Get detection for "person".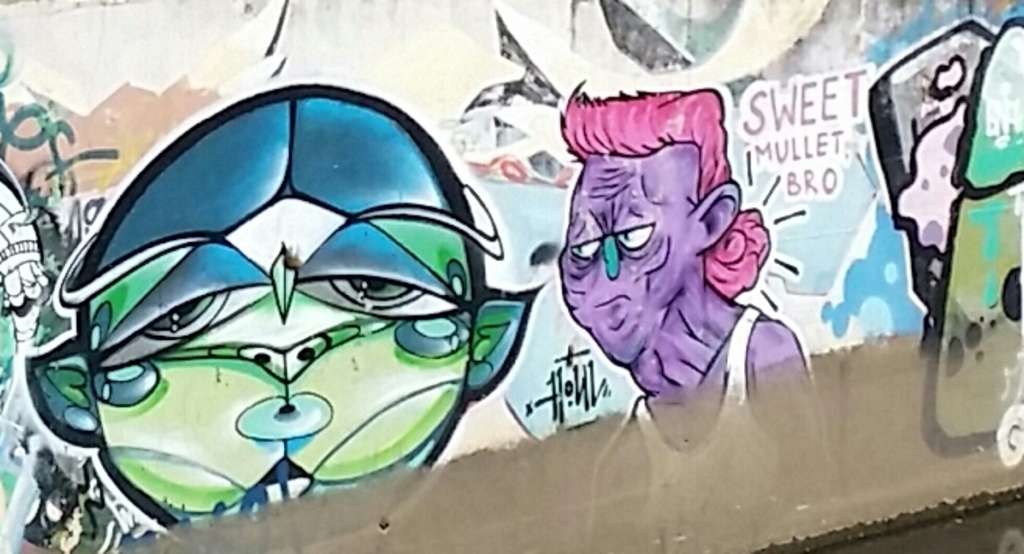
Detection: locate(27, 83, 537, 548).
